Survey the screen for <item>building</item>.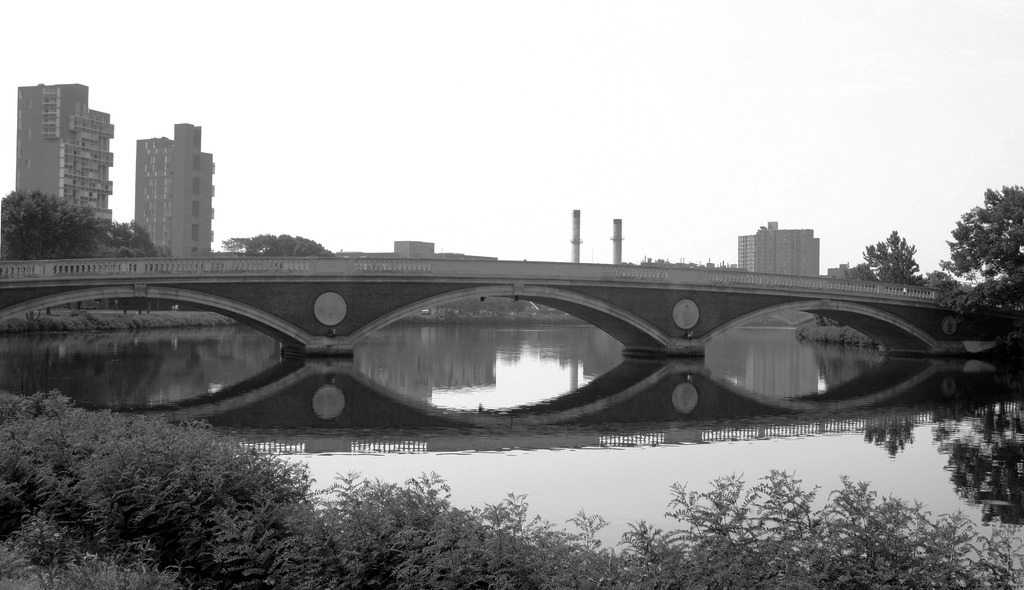
Survey found: bbox=(132, 122, 216, 257).
